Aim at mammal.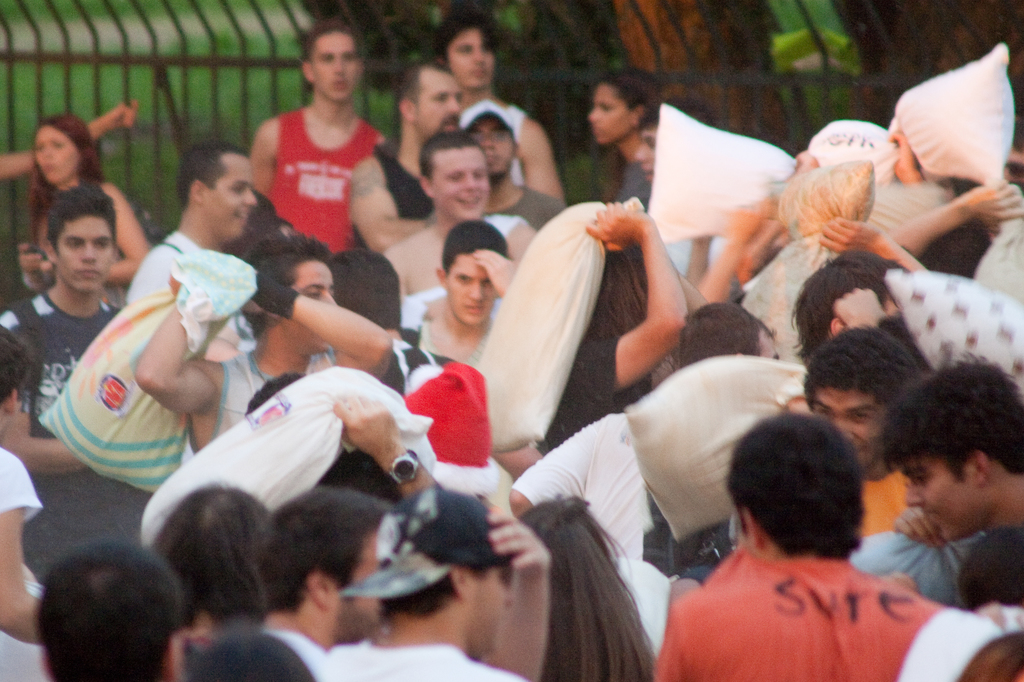
Aimed at box=[248, 13, 386, 255].
